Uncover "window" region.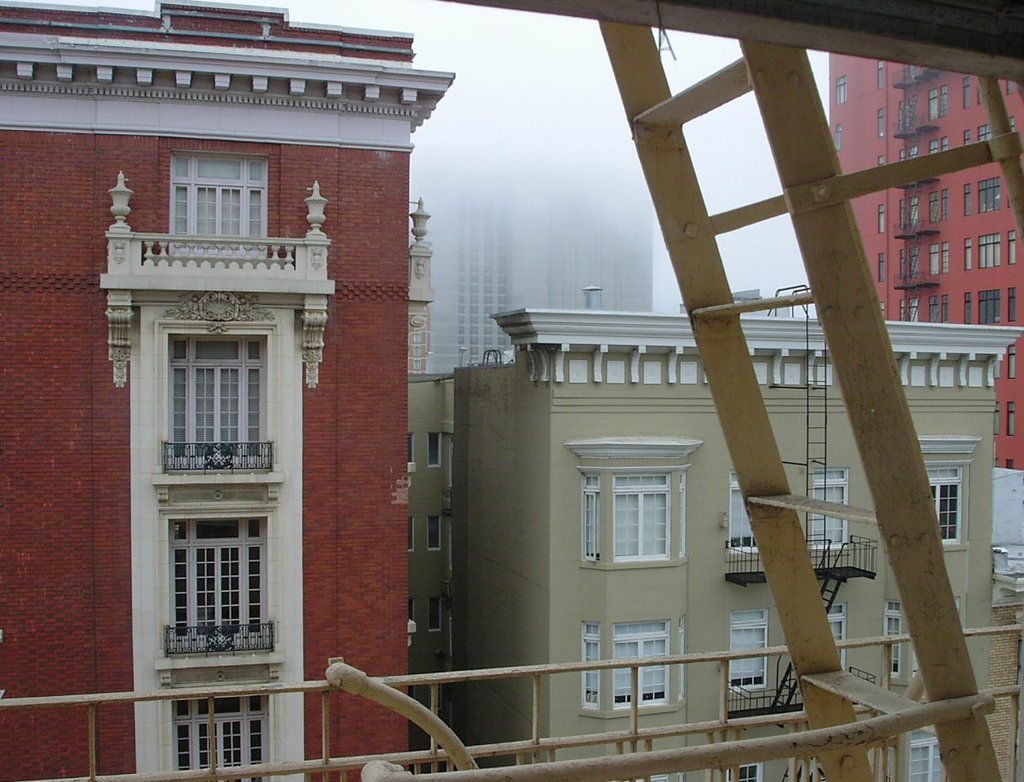
Uncovered: box=[939, 187, 949, 220].
